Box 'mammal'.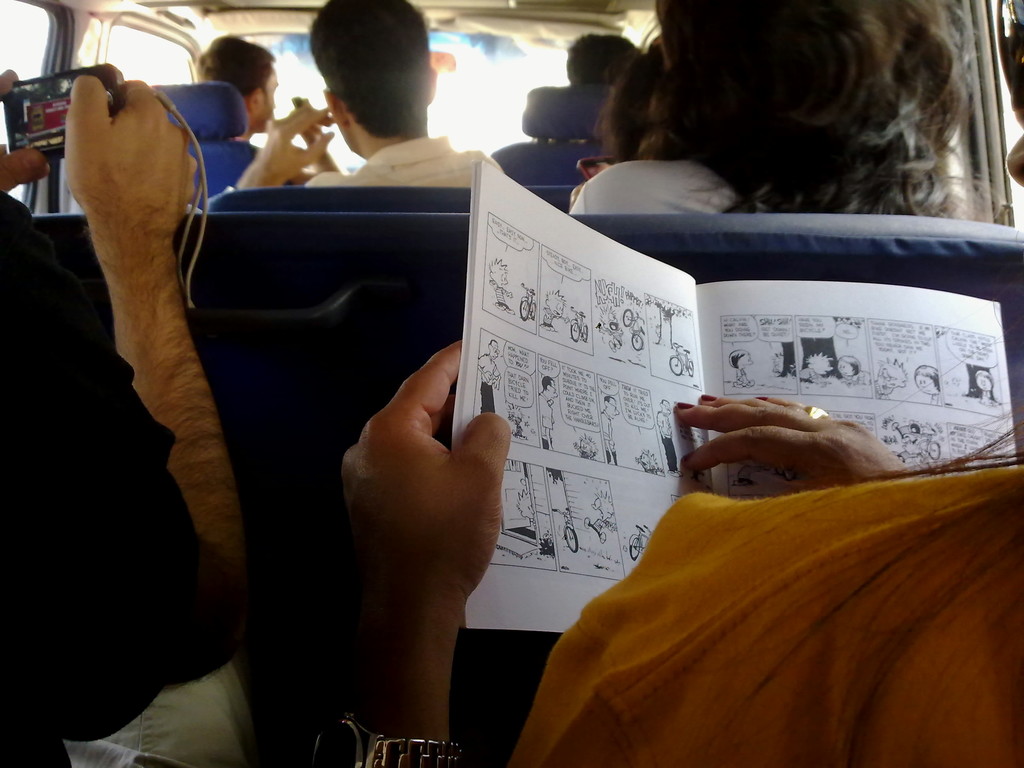
left=225, top=0, right=505, bottom=188.
